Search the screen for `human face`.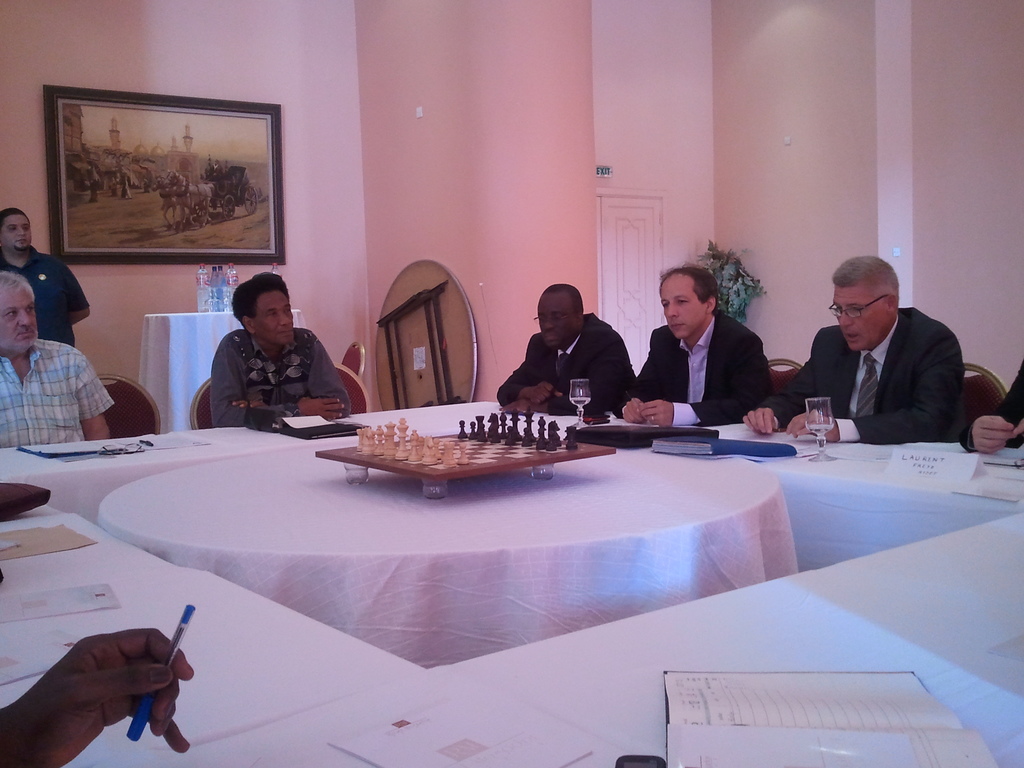
Found at pyautogui.locateOnScreen(834, 284, 890, 352).
